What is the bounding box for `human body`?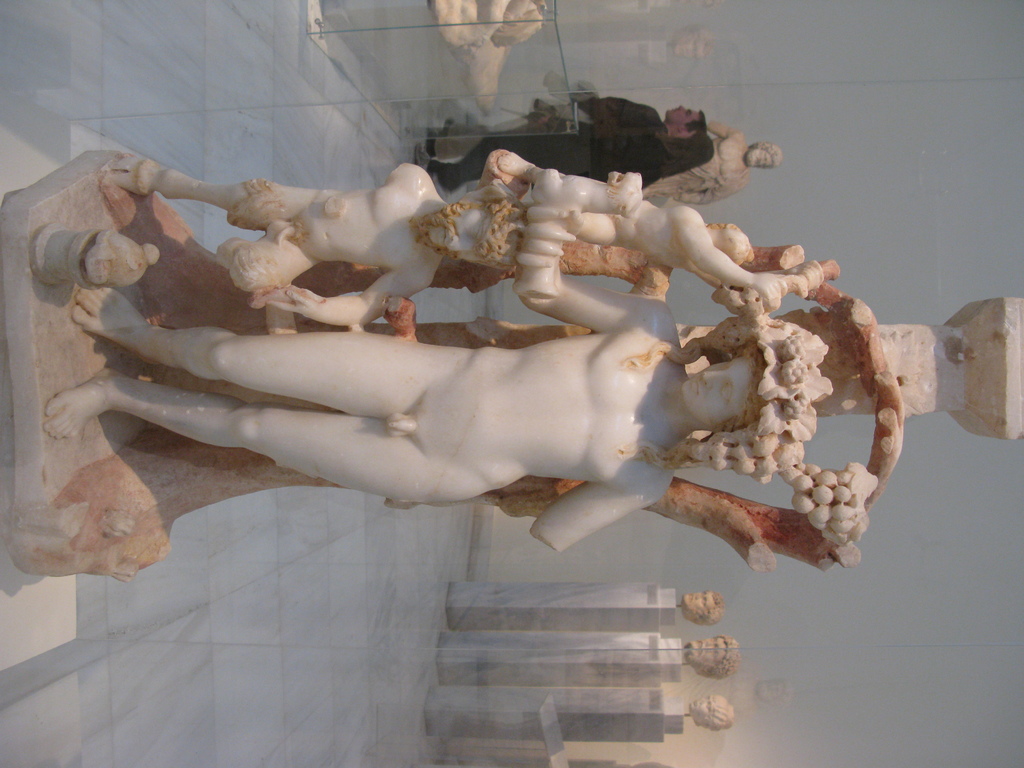
l=642, t=115, r=744, b=203.
